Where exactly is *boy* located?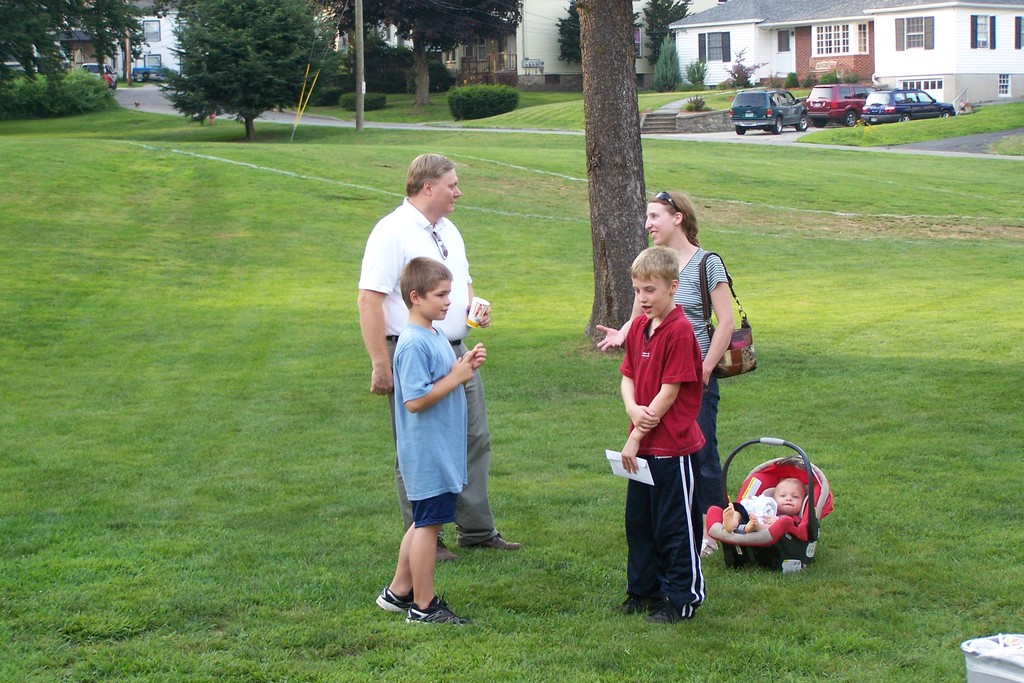
Its bounding box is x1=380, y1=252, x2=501, y2=630.
